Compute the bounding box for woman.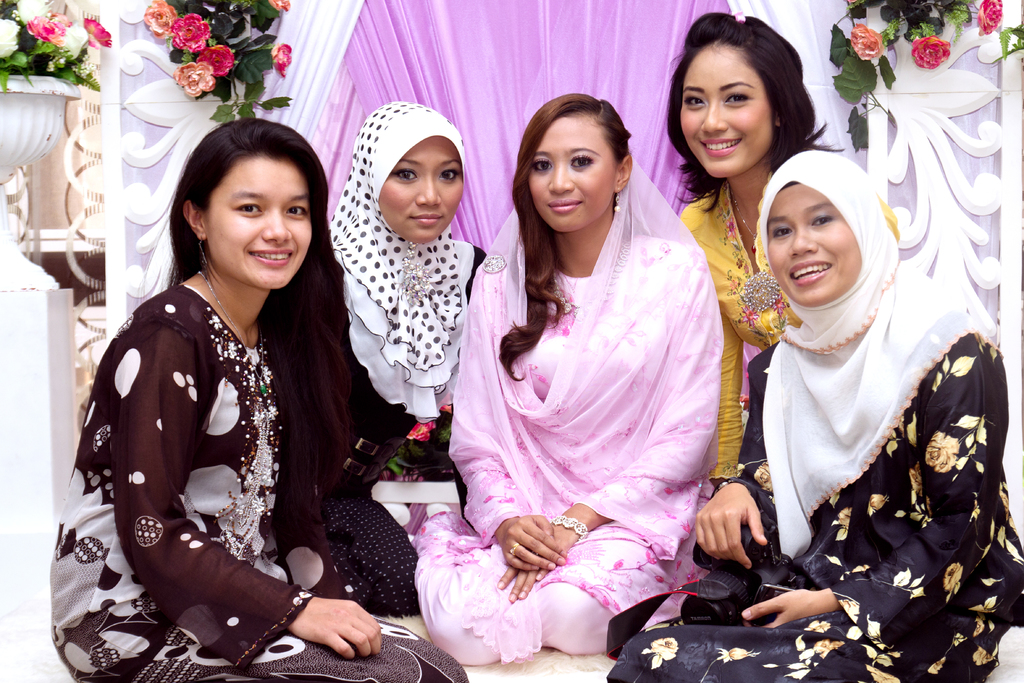
419/95/709/666.
